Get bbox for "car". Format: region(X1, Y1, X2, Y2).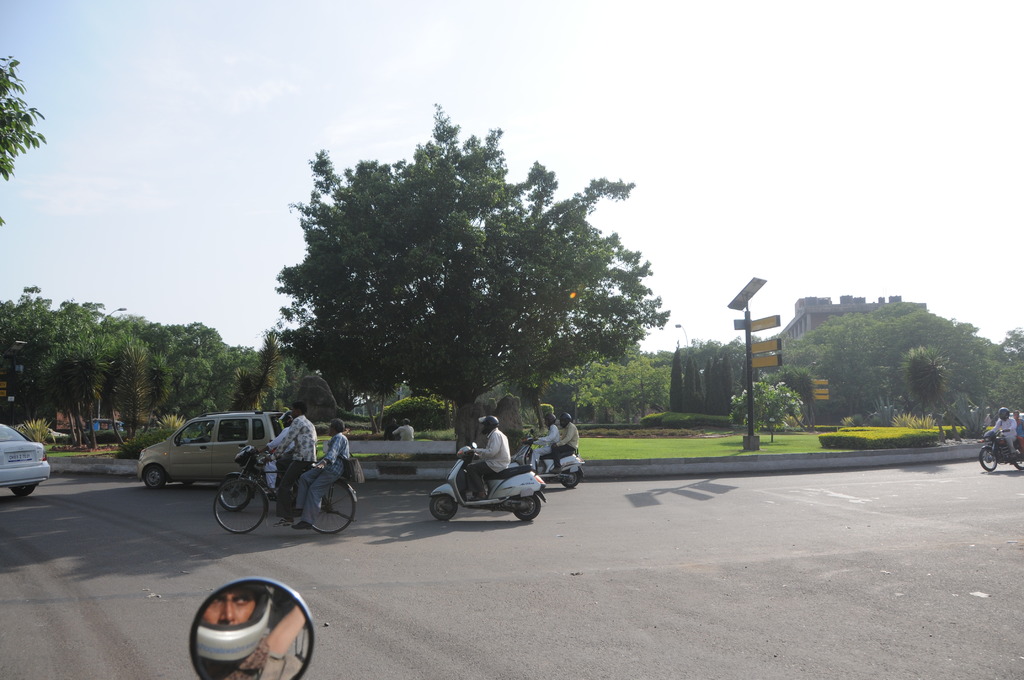
region(0, 419, 54, 499).
